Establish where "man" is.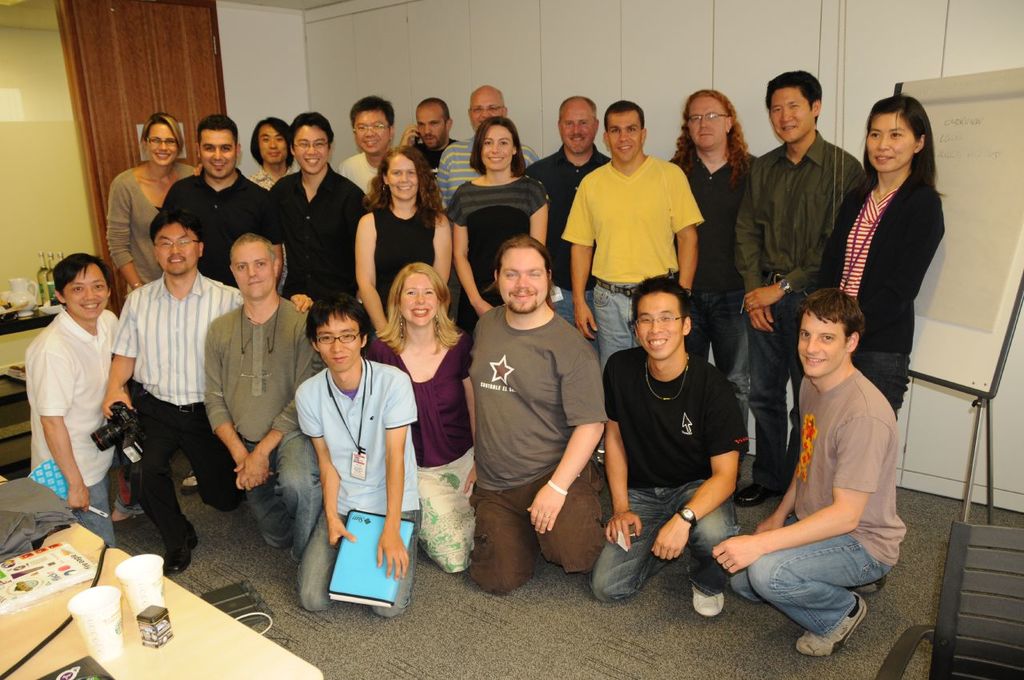
Established at (left=147, top=113, right=282, bottom=290).
